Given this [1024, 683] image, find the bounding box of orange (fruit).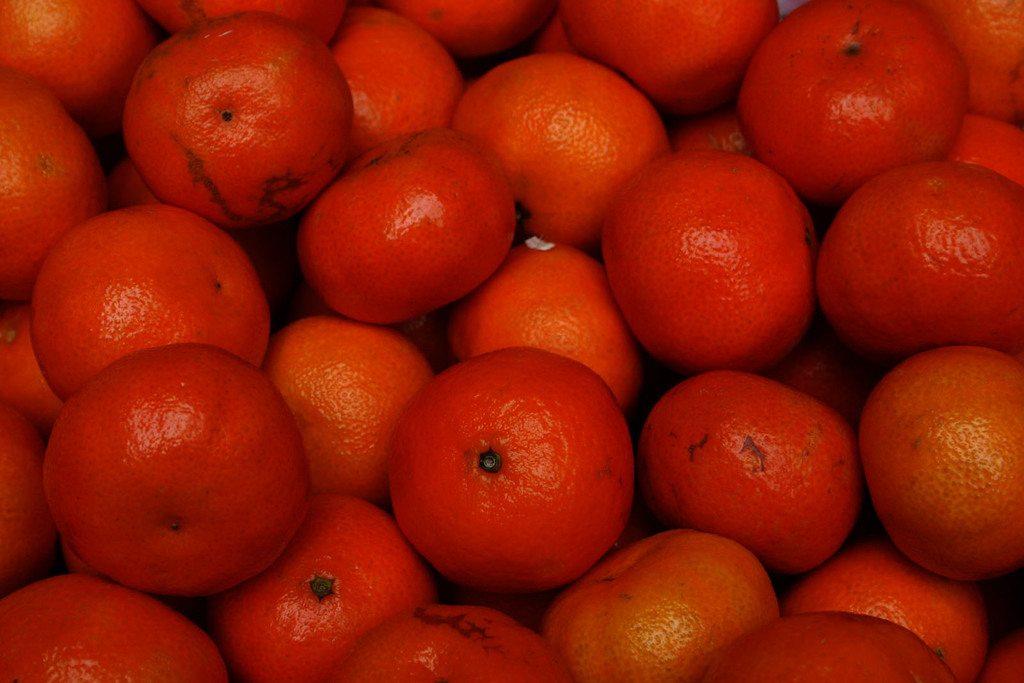
0, 296, 65, 426.
